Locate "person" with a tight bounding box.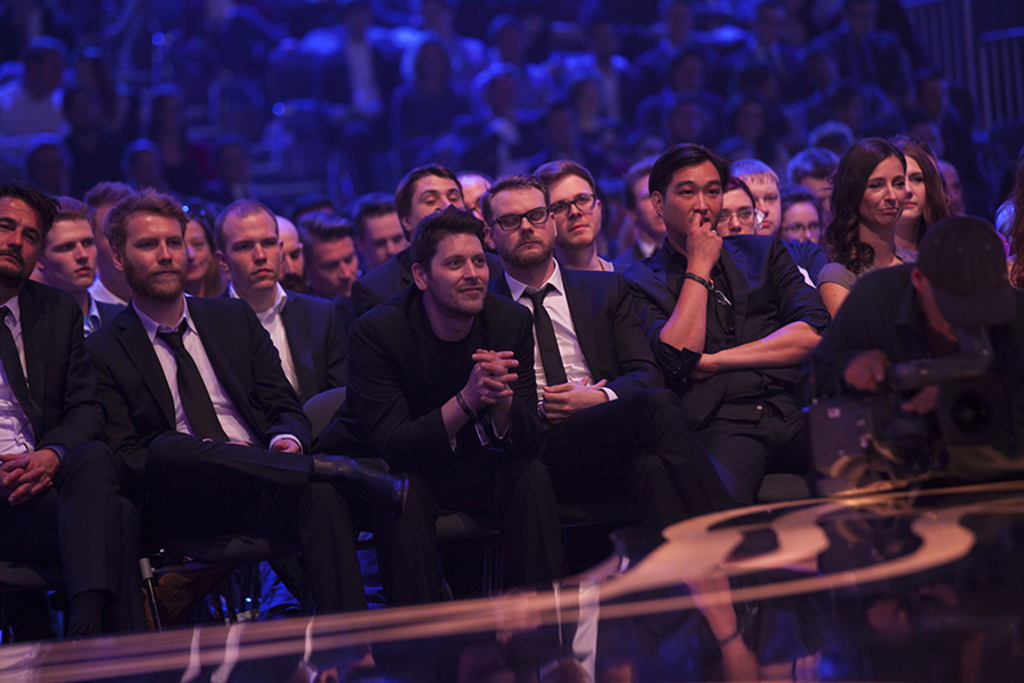
<box>122,135,173,200</box>.
